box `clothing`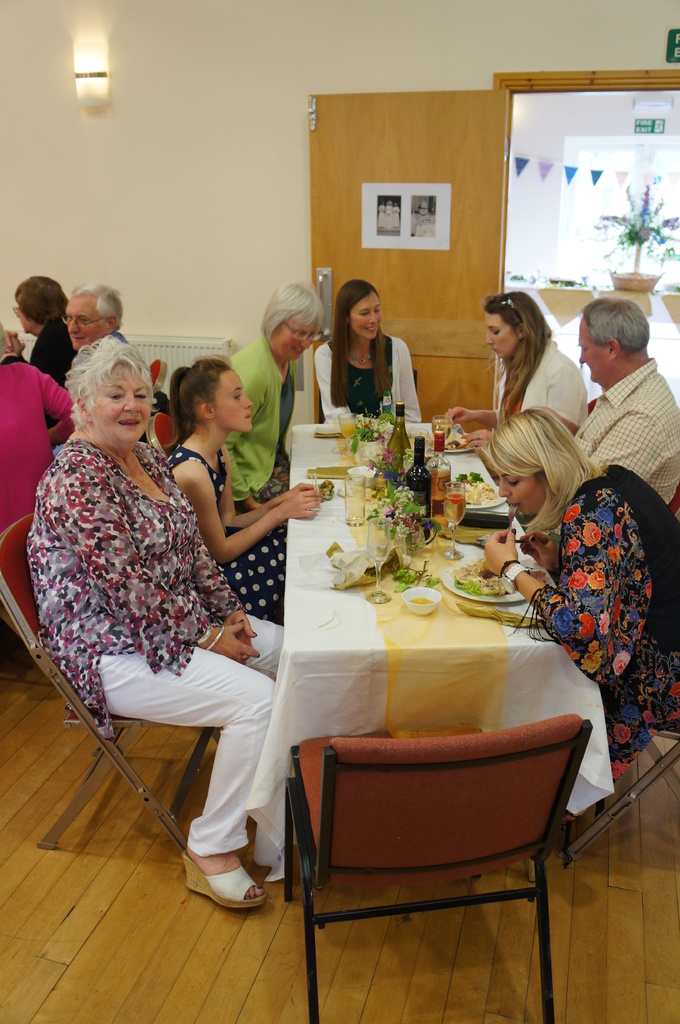
l=317, t=334, r=427, b=424
